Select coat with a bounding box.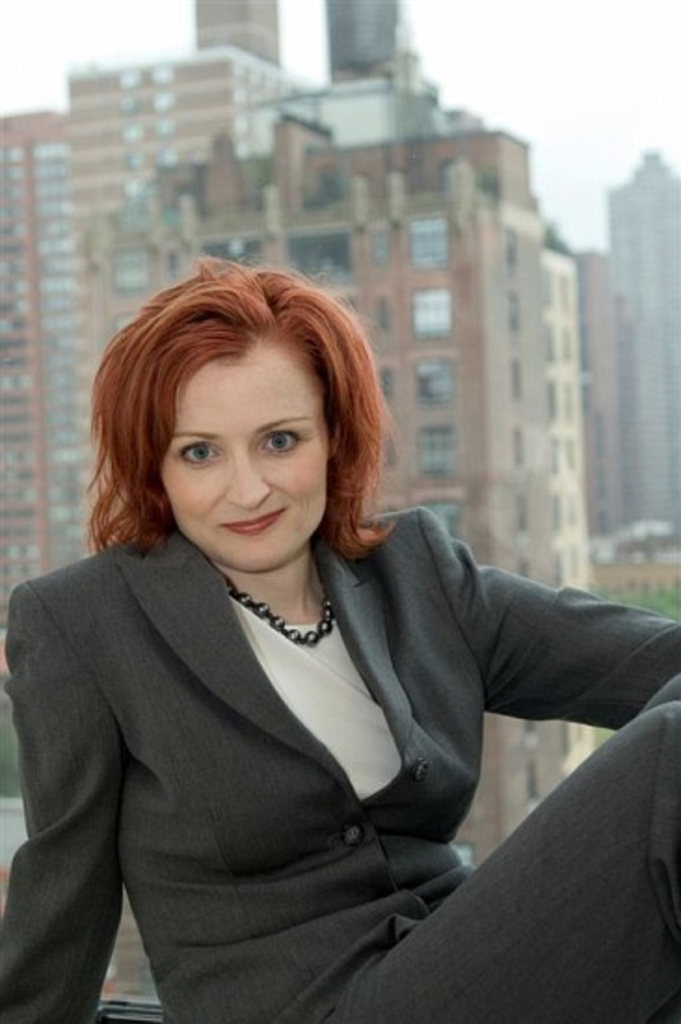
(left=28, top=378, right=629, bottom=994).
